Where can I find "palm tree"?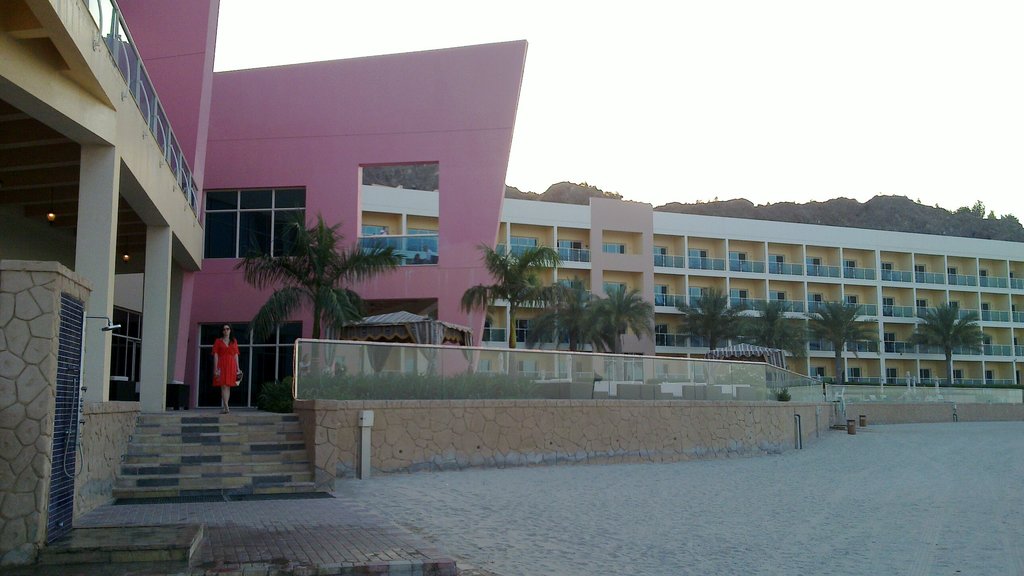
You can find it at 733 300 811 374.
